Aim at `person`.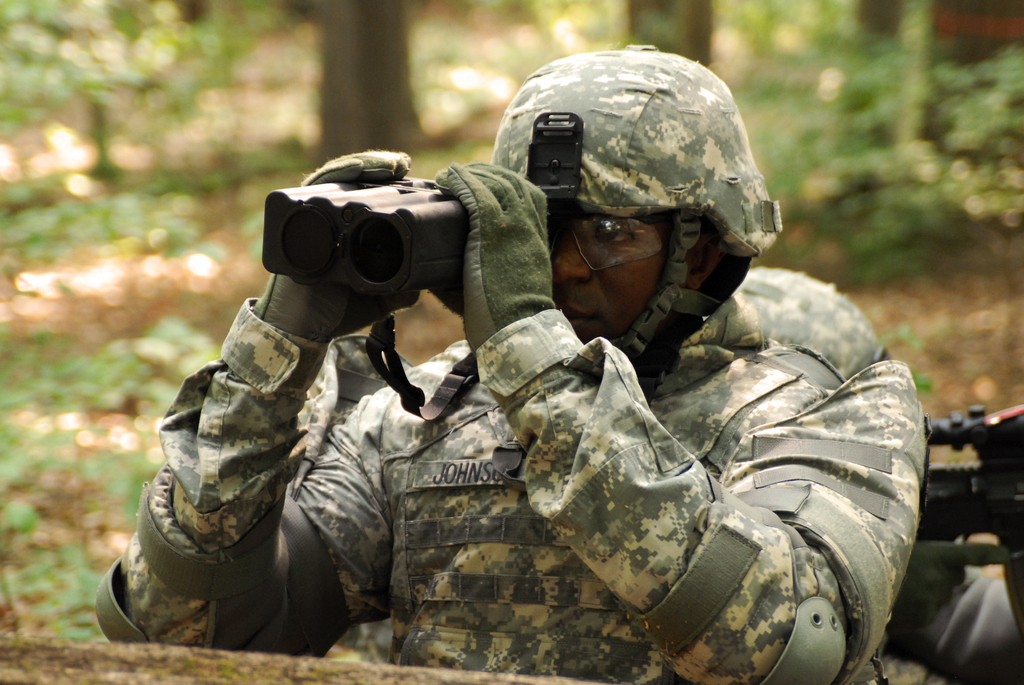
Aimed at bbox=(883, 521, 1023, 684).
